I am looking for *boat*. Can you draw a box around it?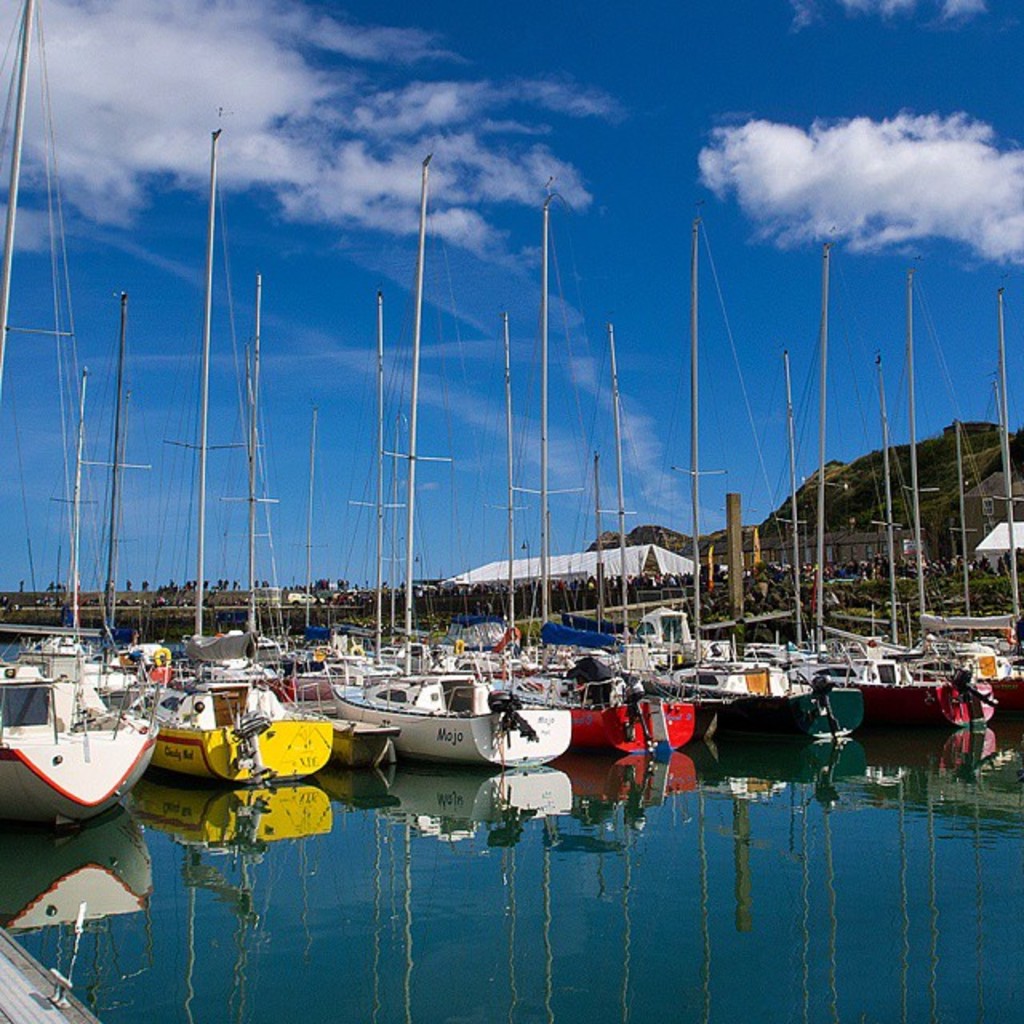
Sure, the bounding box is bbox=(568, 322, 707, 771).
